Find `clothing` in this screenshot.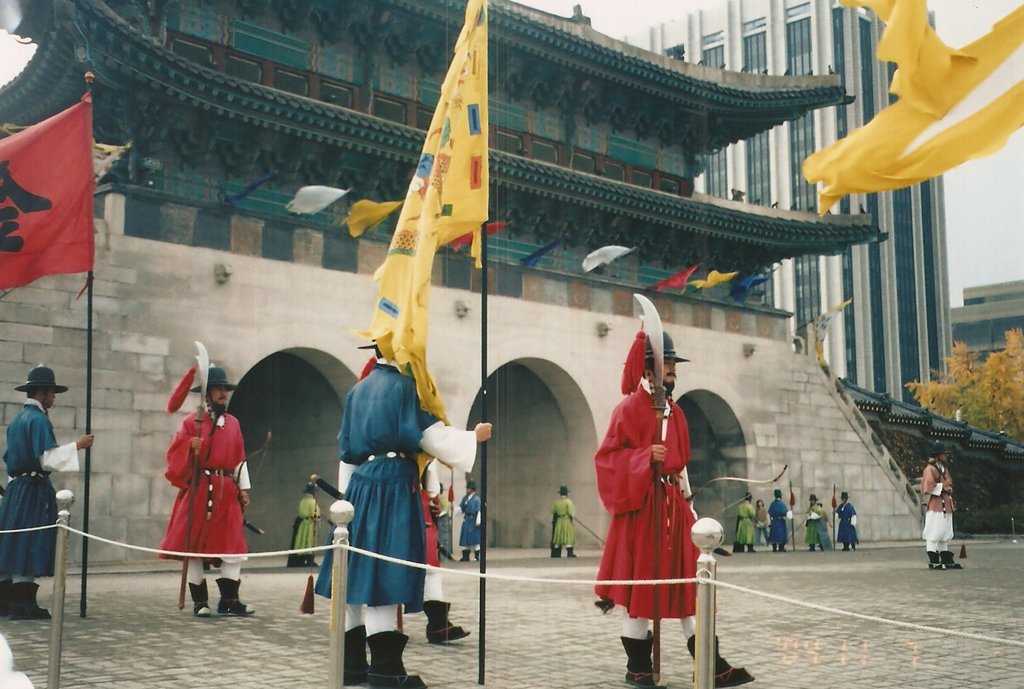
The bounding box for `clothing` is <box>920,460,958,551</box>.
